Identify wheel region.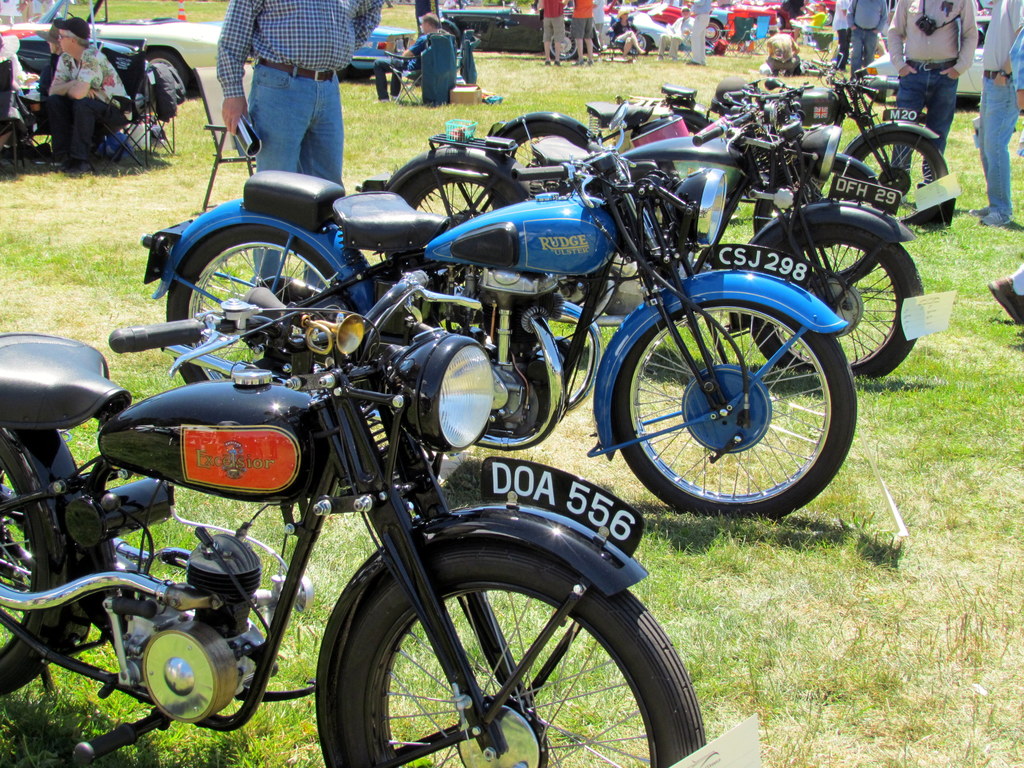
Region: detection(776, 12, 785, 28).
